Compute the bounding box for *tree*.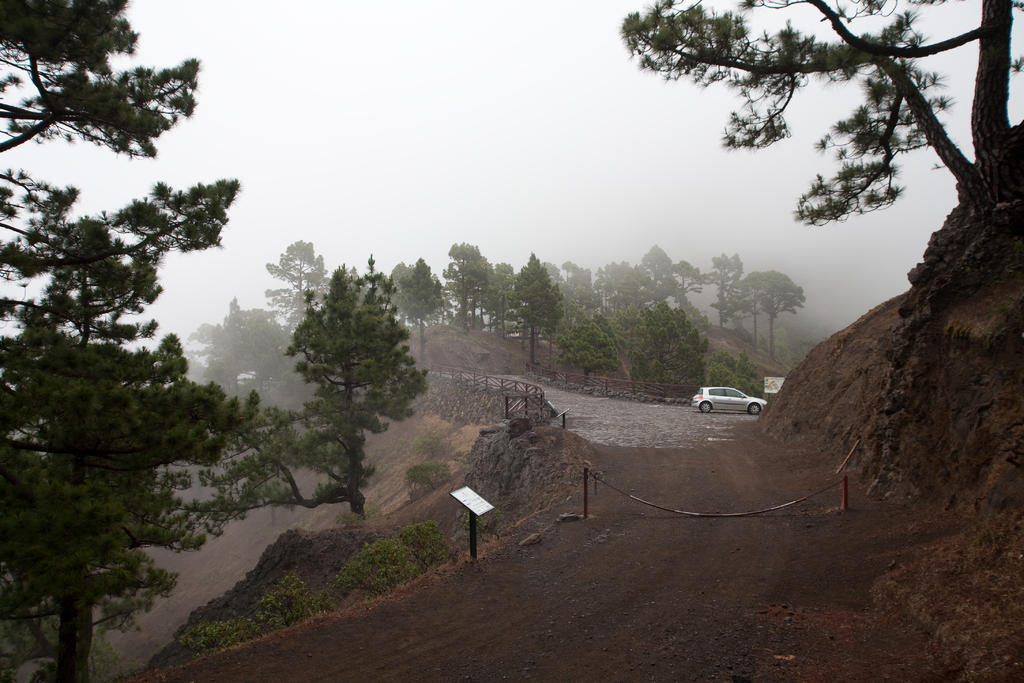
588/253/637/320.
